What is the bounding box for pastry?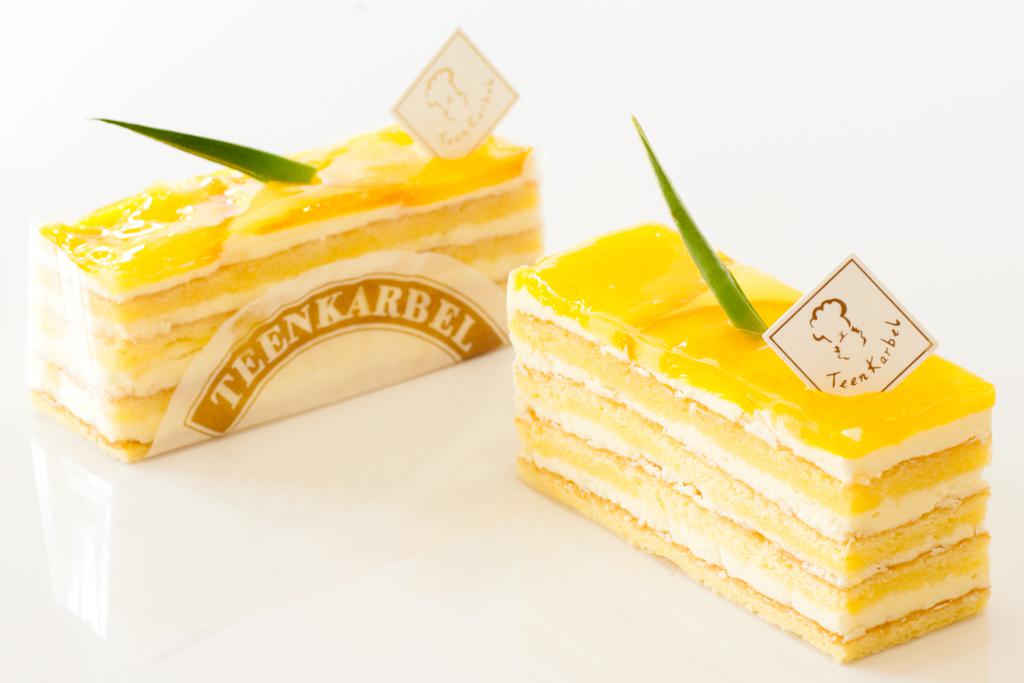
bbox=(510, 117, 998, 665).
